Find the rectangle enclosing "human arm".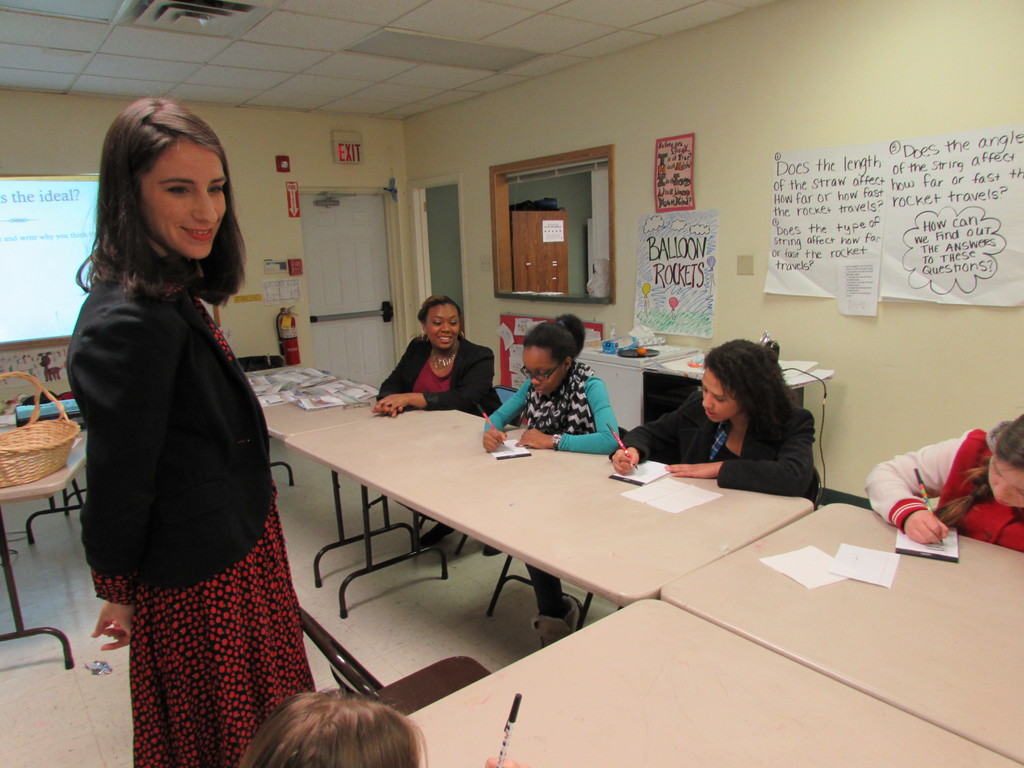
bbox(608, 388, 697, 476).
